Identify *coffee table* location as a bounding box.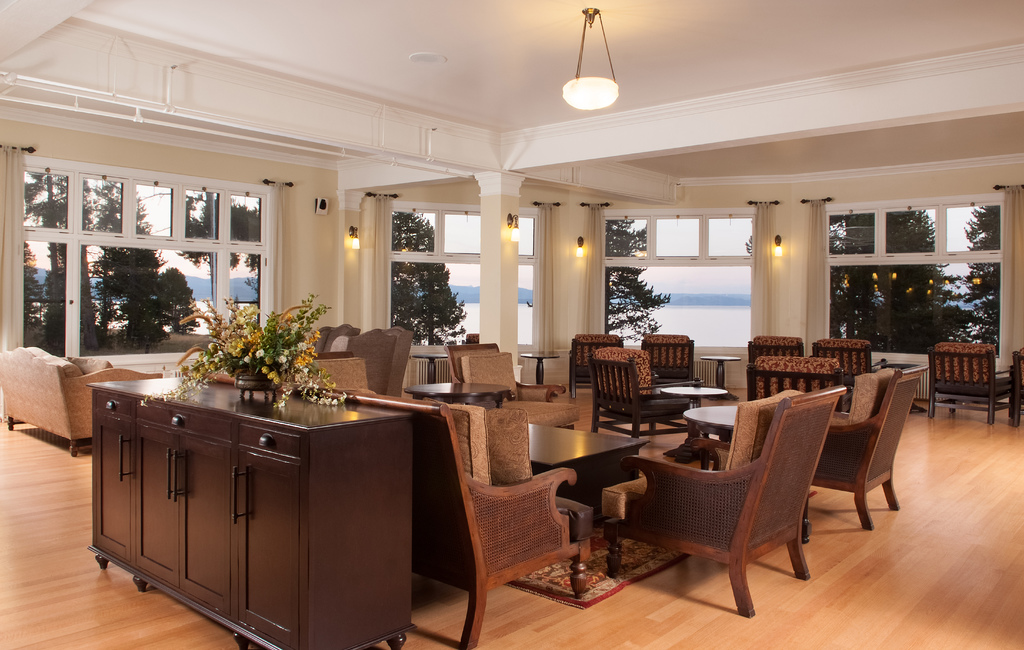
703, 353, 737, 384.
